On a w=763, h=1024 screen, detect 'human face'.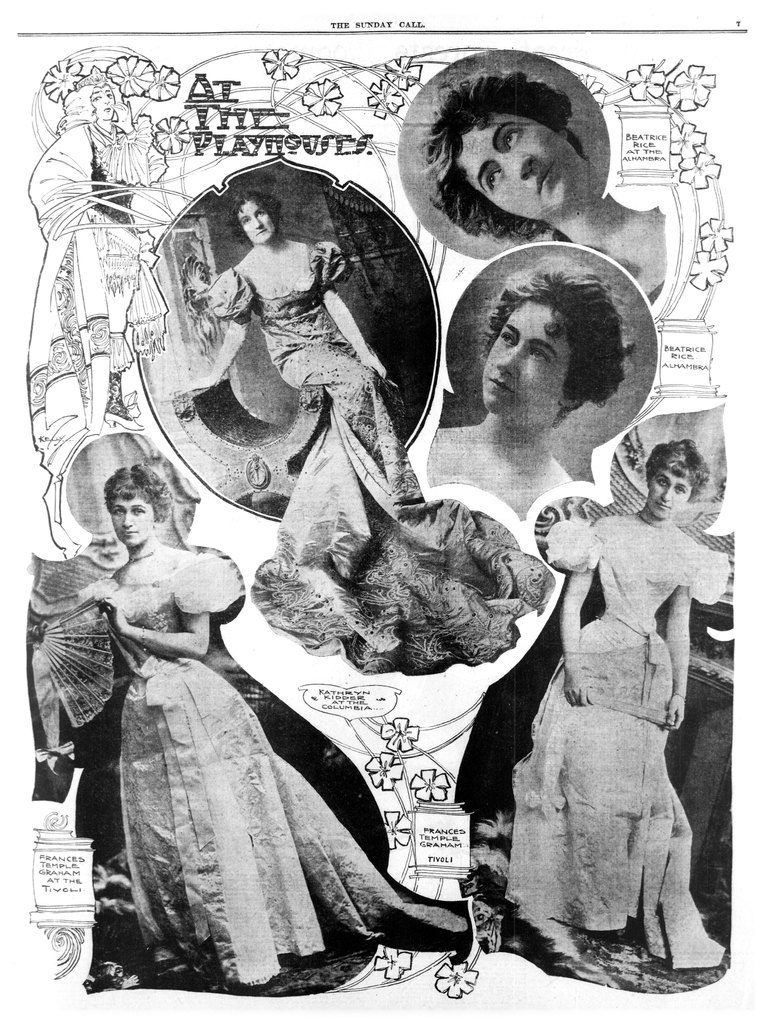
{"left": 108, "top": 497, "right": 147, "bottom": 552}.
